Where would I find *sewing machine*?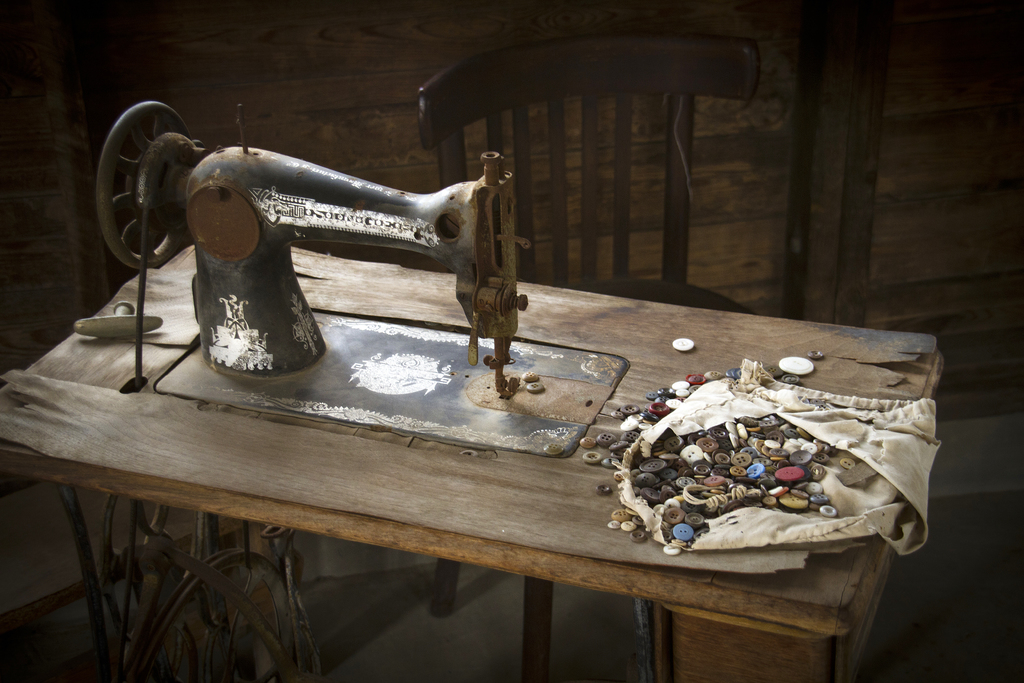
At select_region(99, 97, 625, 465).
